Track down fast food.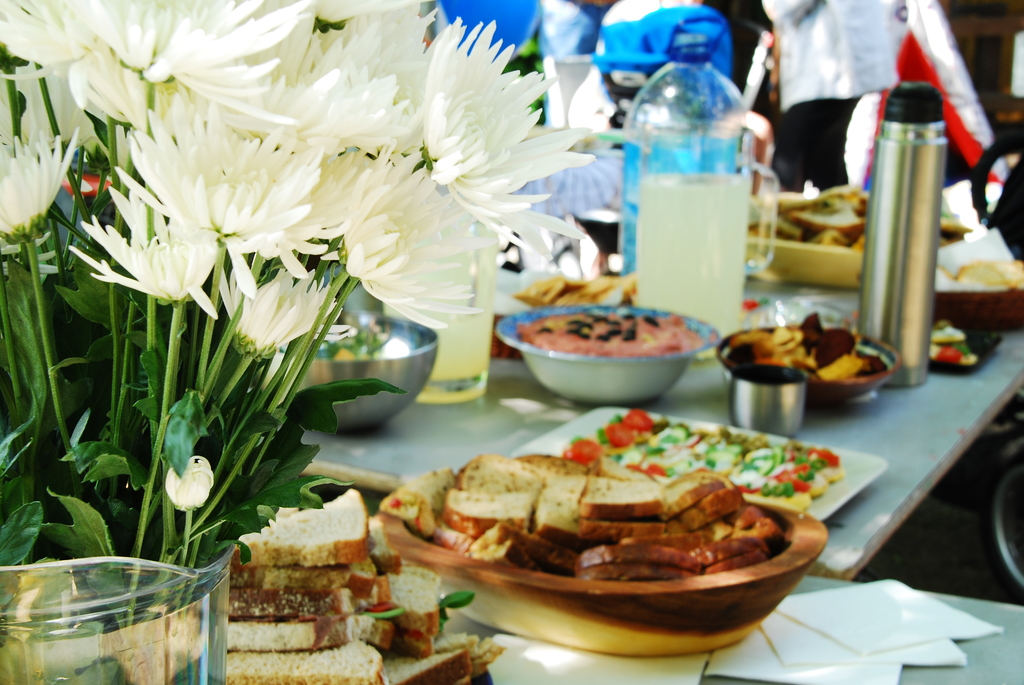
Tracked to bbox=[405, 452, 766, 586].
